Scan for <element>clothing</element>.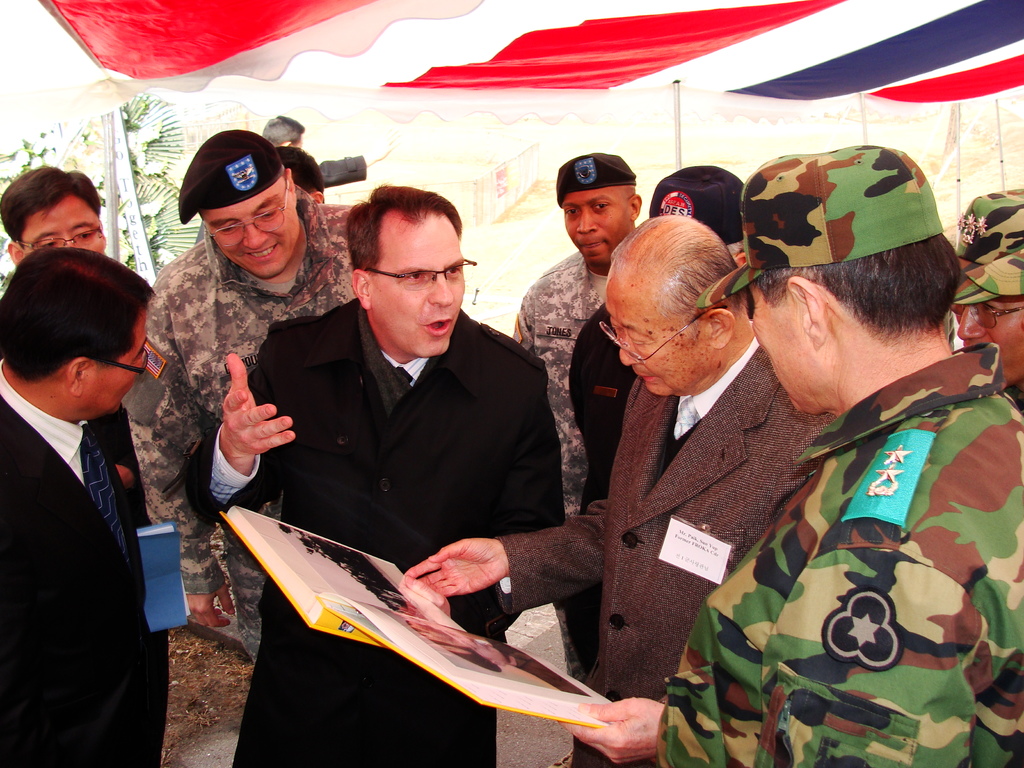
Scan result: {"x1": 194, "y1": 154, "x2": 367, "y2": 244}.
